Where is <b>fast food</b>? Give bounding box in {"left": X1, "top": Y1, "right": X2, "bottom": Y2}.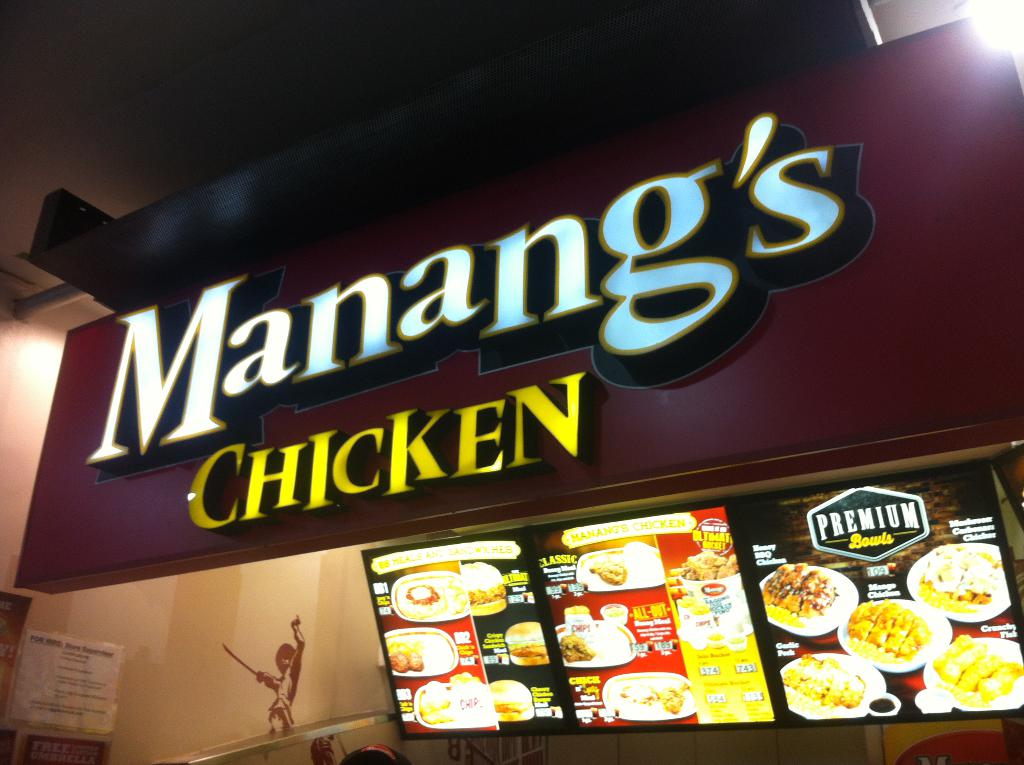
{"left": 986, "top": 663, "right": 1018, "bottom": 699}.
